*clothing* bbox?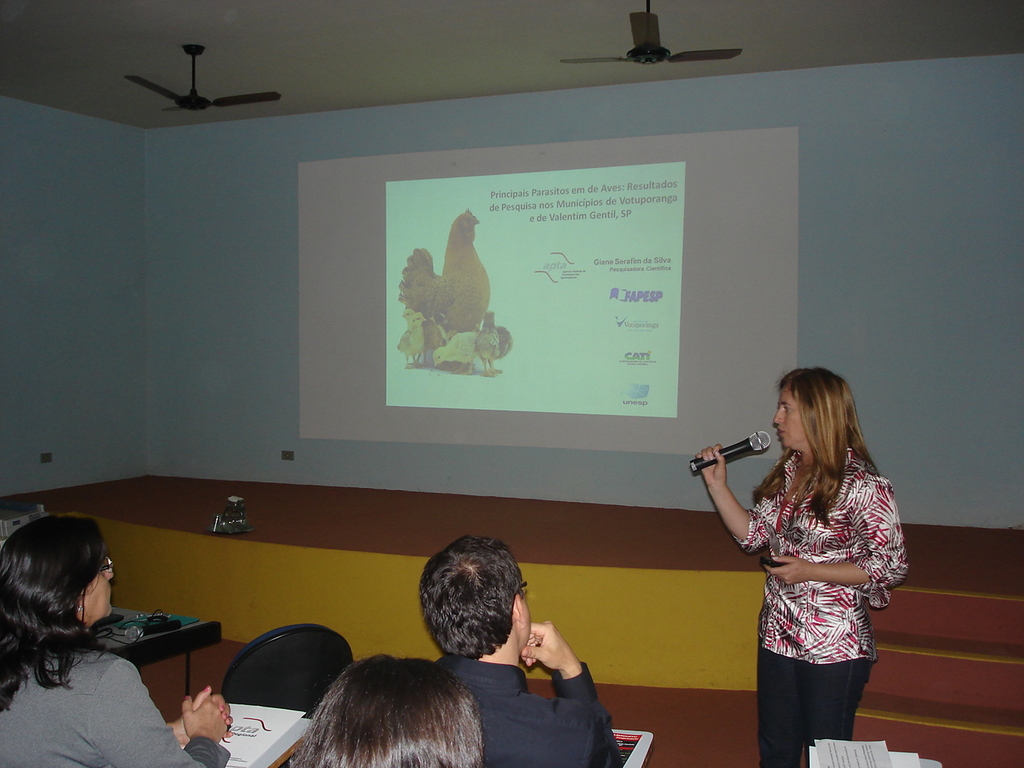
x1=430 y1=648 x2=622 y2=767
